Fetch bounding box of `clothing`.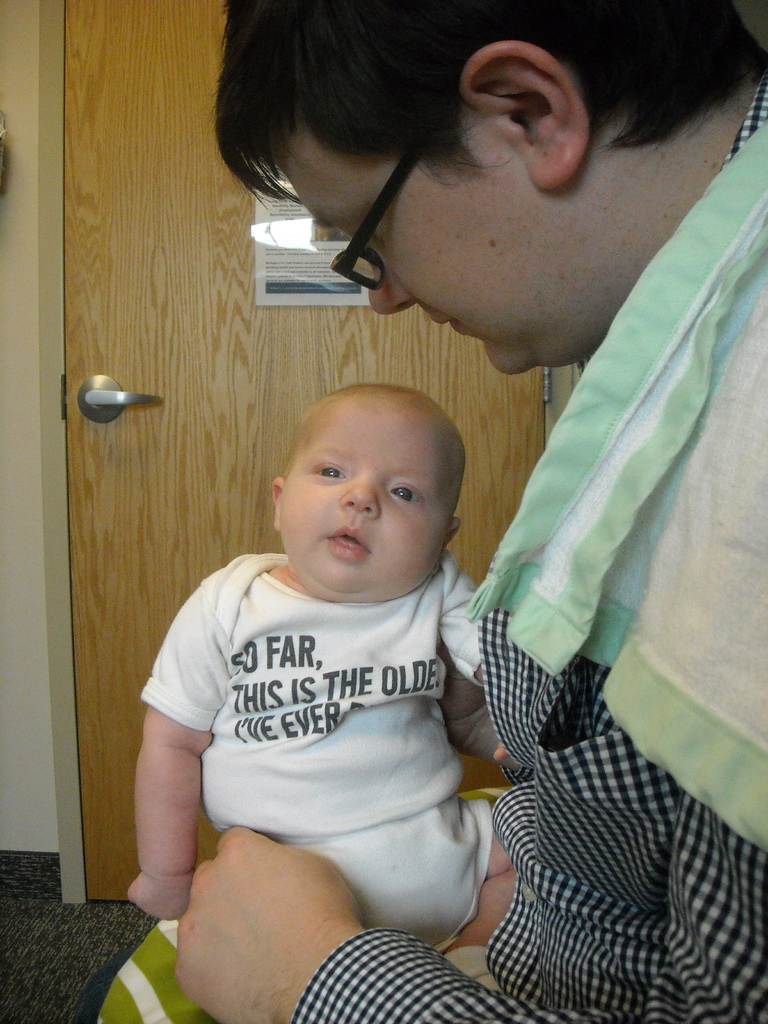
Bbox: x1=287 y1=78 x2=767 y2=1023.
